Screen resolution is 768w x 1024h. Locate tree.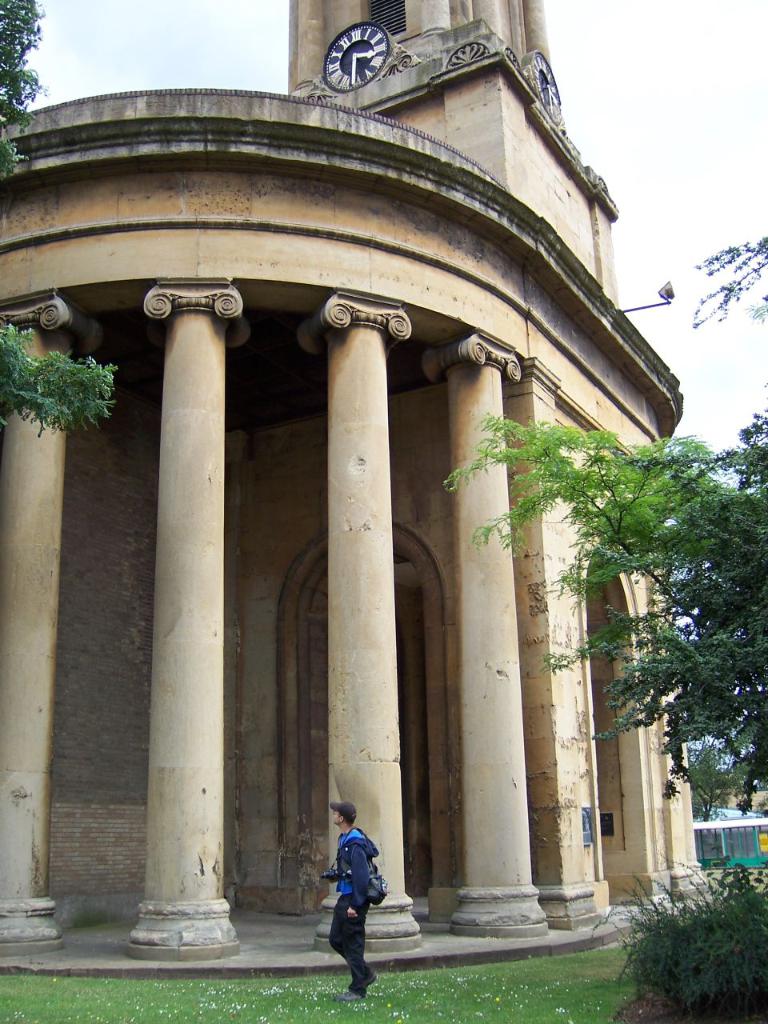
l=0, t=0, r=123, b=442.
